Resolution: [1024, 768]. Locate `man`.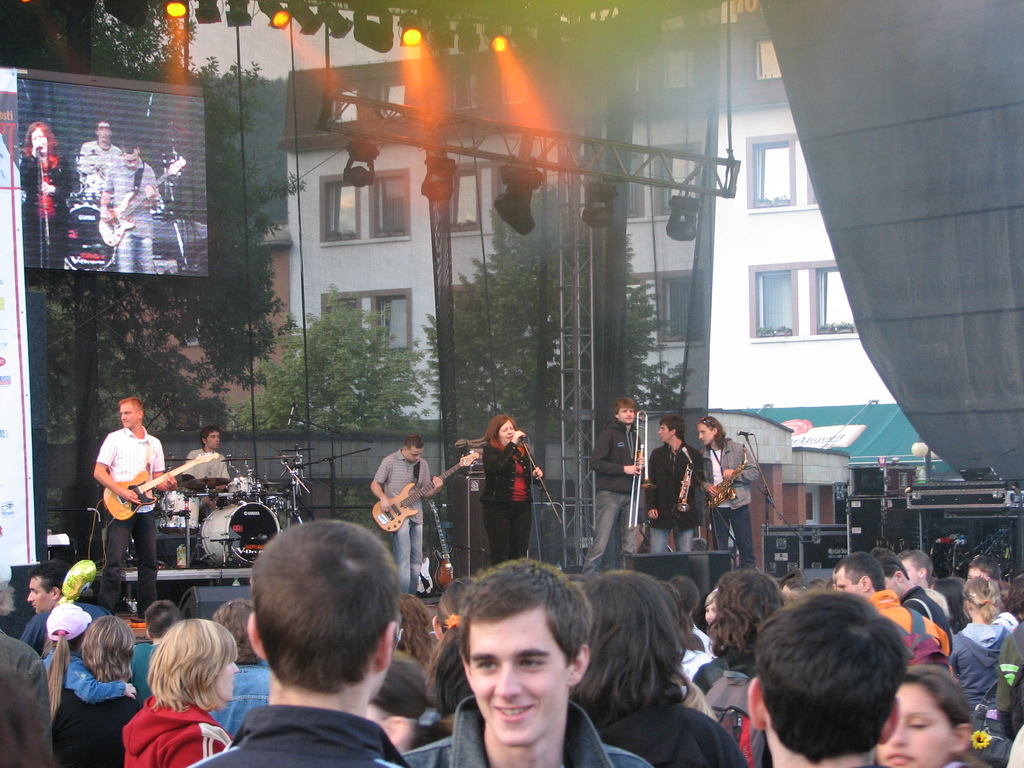
BBox(586, 395, 649, 582).
